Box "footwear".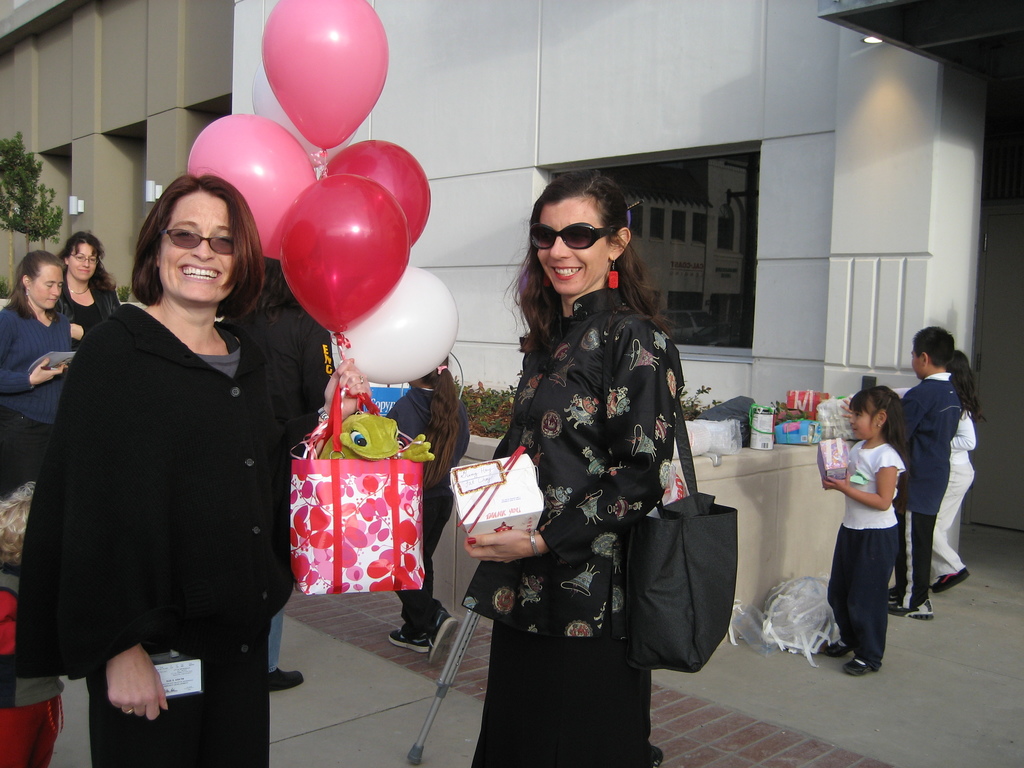
(x1=428, y1=605, x2=465, y2=669).
